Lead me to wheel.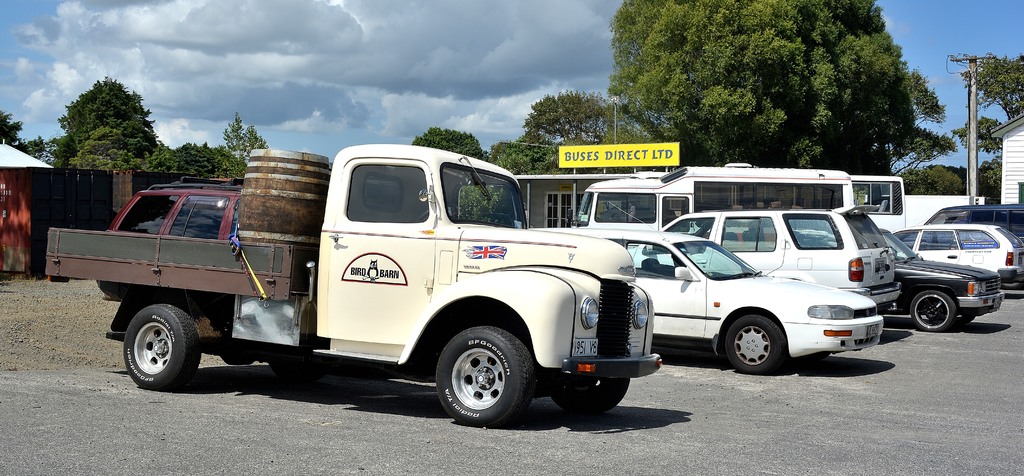
Lead to bbox(548, 377, 630, 415).
